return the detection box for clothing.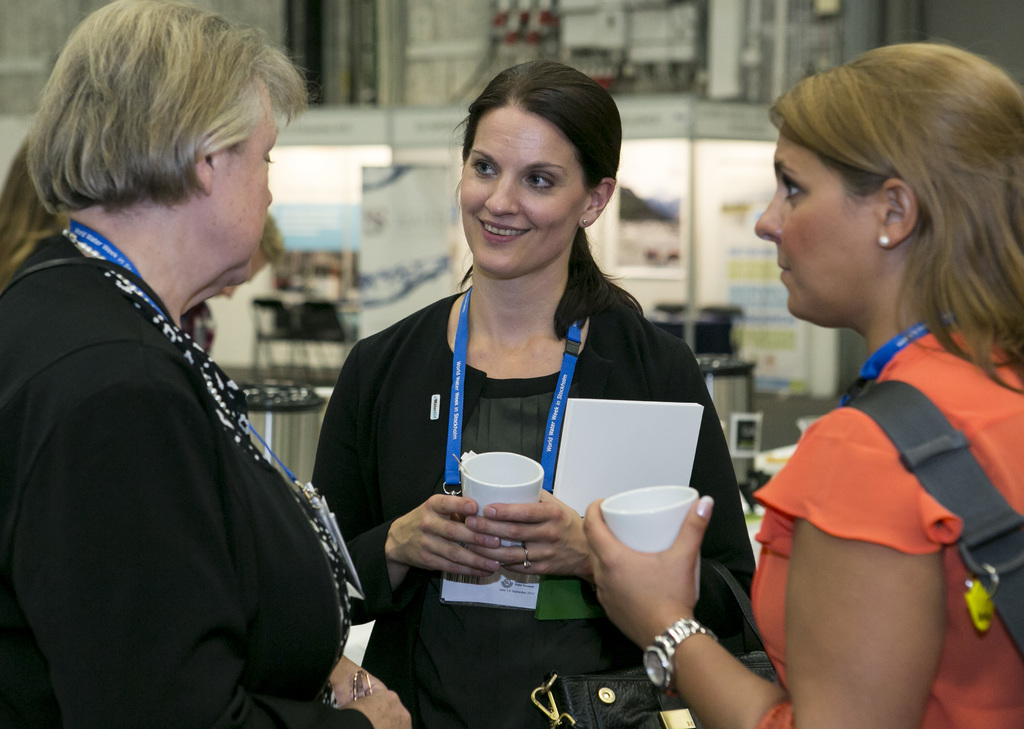
x1=760 y1=324 x2=1023 y2=728.
